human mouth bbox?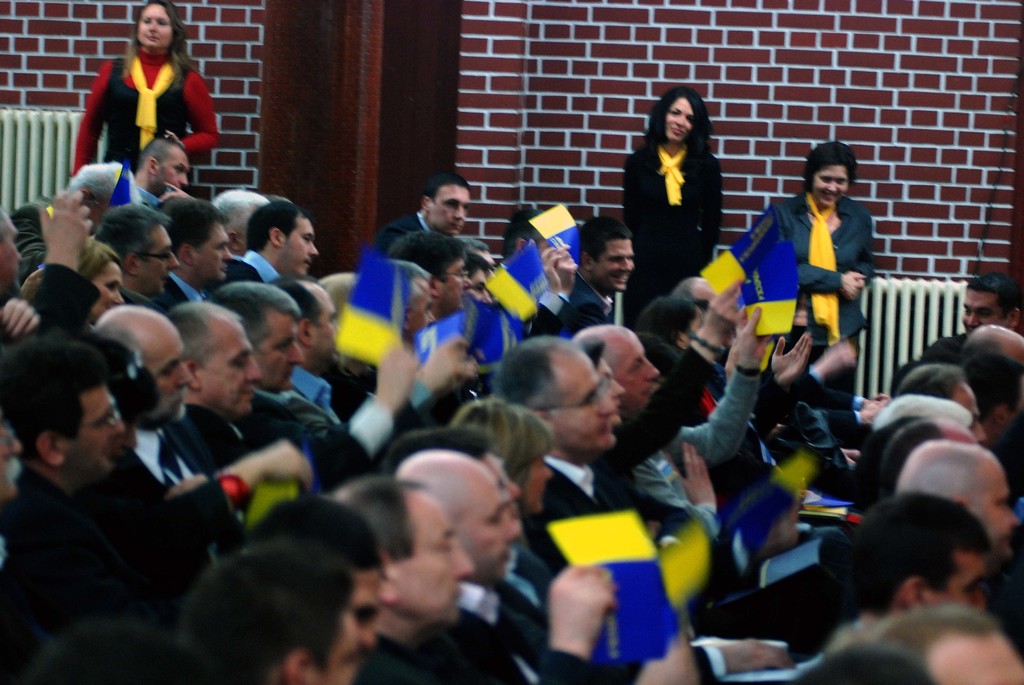
617 277 626 285
